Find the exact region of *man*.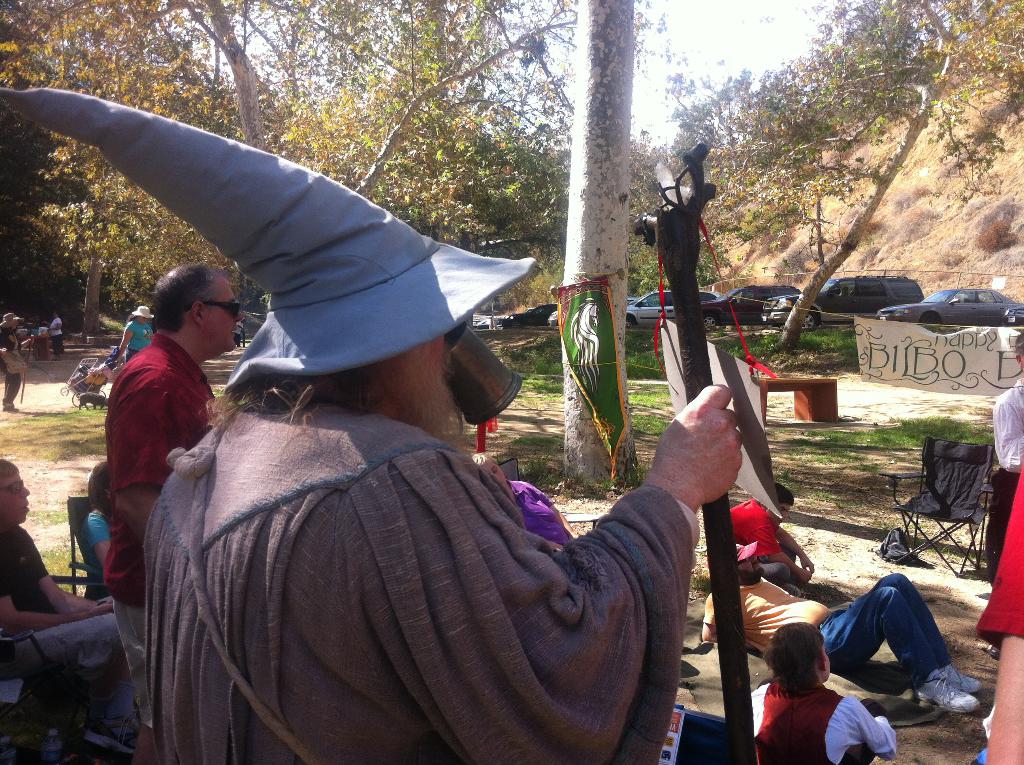
Exact region: crop(0, 459, 113, 708).
